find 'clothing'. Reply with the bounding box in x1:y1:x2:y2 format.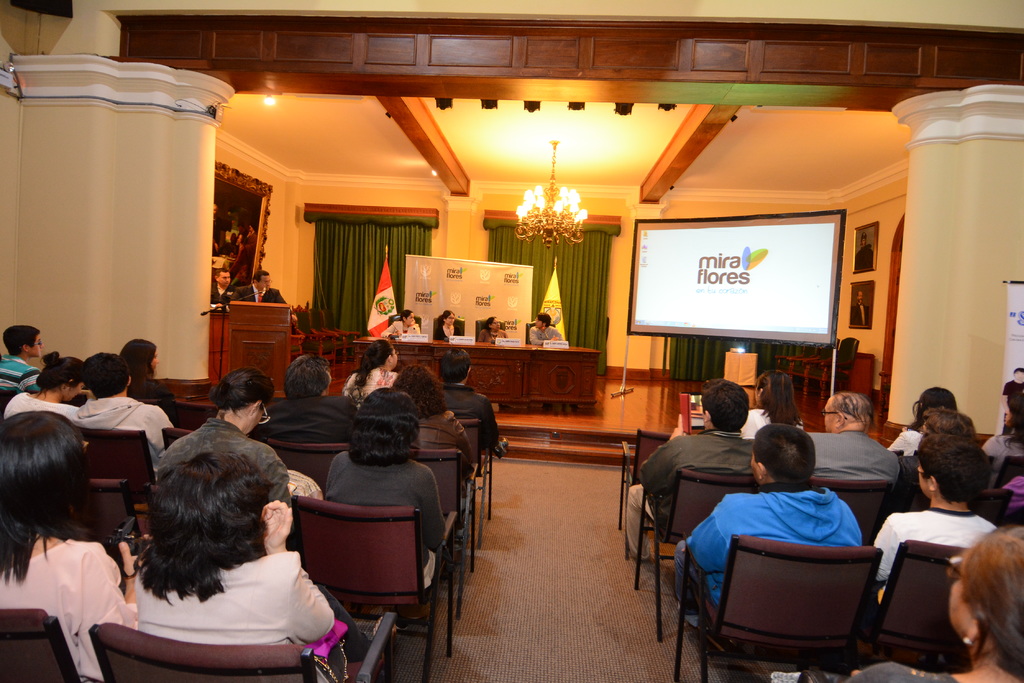
435:318:462:344.
